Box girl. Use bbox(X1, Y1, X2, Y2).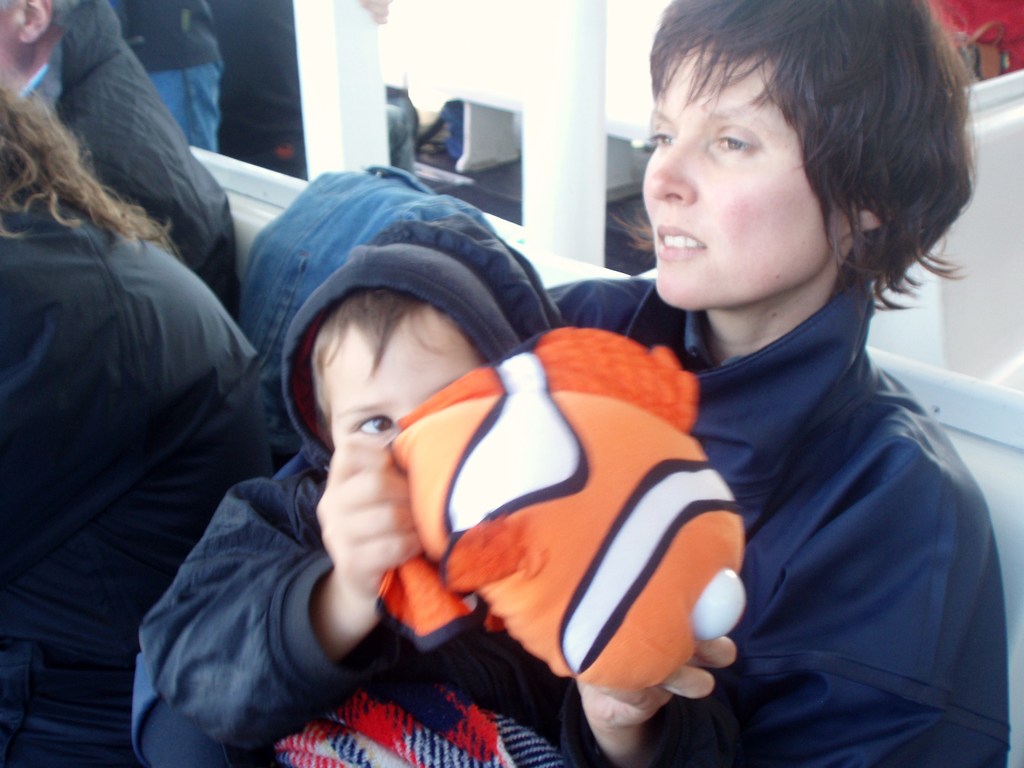
bbox(125, 0, 970, 767).
